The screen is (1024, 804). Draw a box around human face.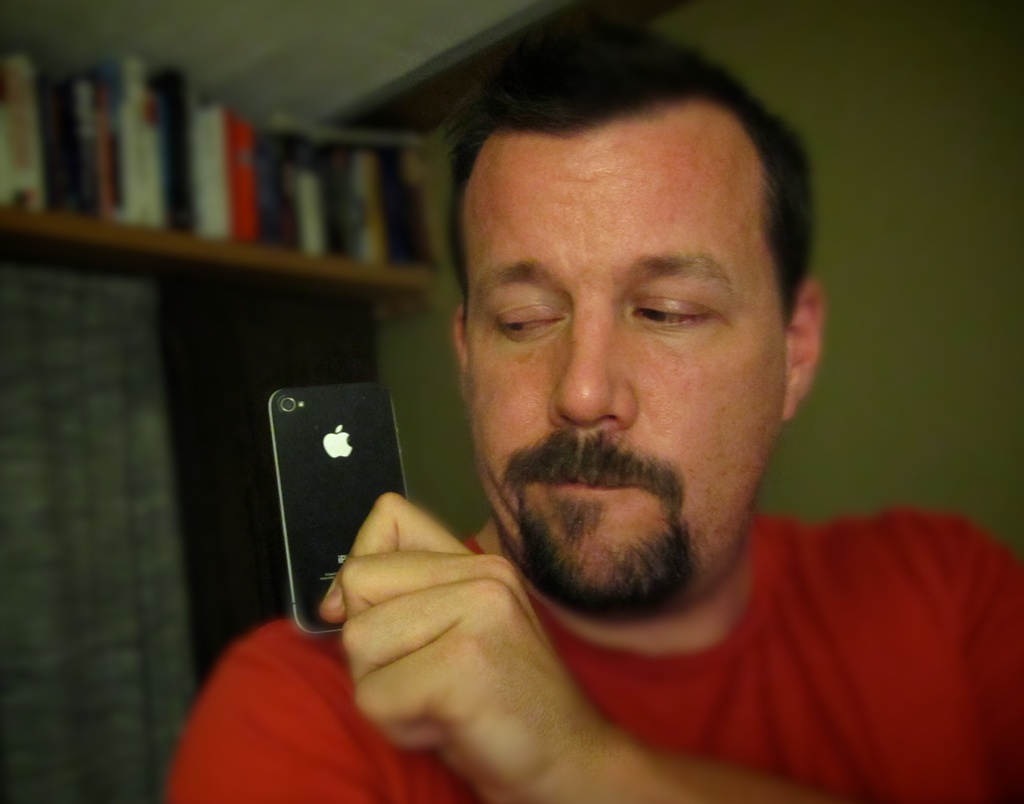
[466, 128, 780, 607].
